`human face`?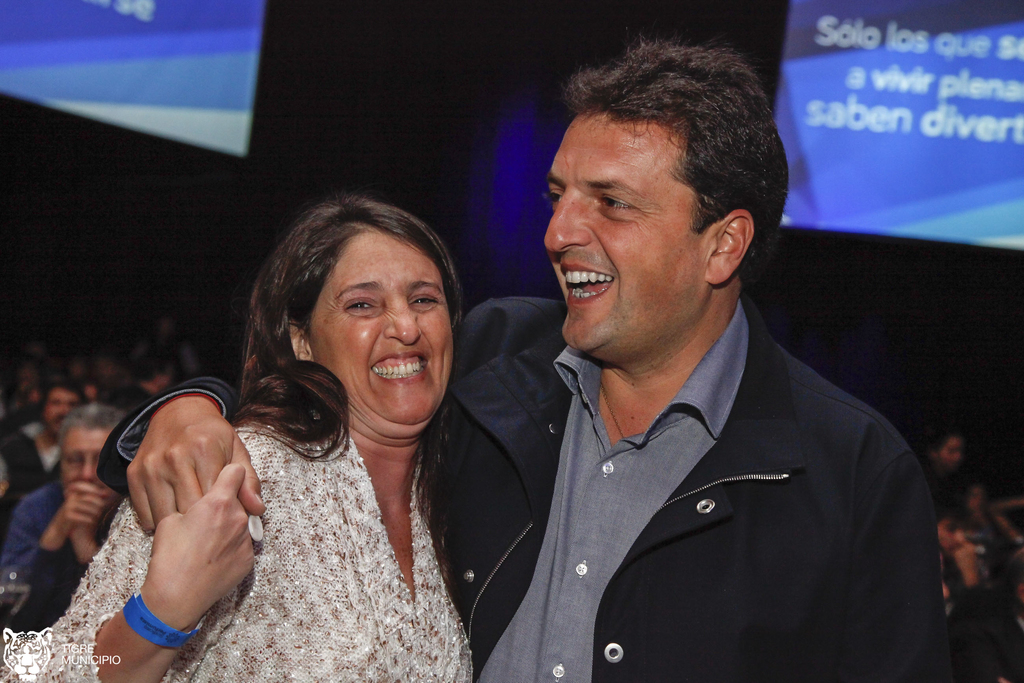
select_region(45, 390, 73, 431)
